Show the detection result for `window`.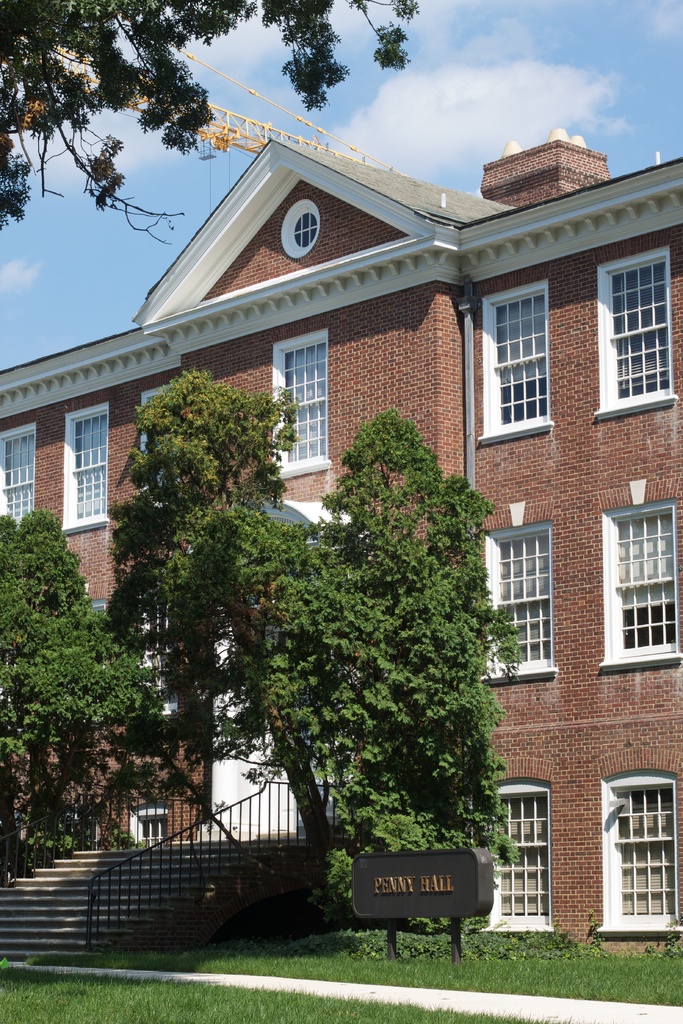
crop(594, 244, 678, 422).
